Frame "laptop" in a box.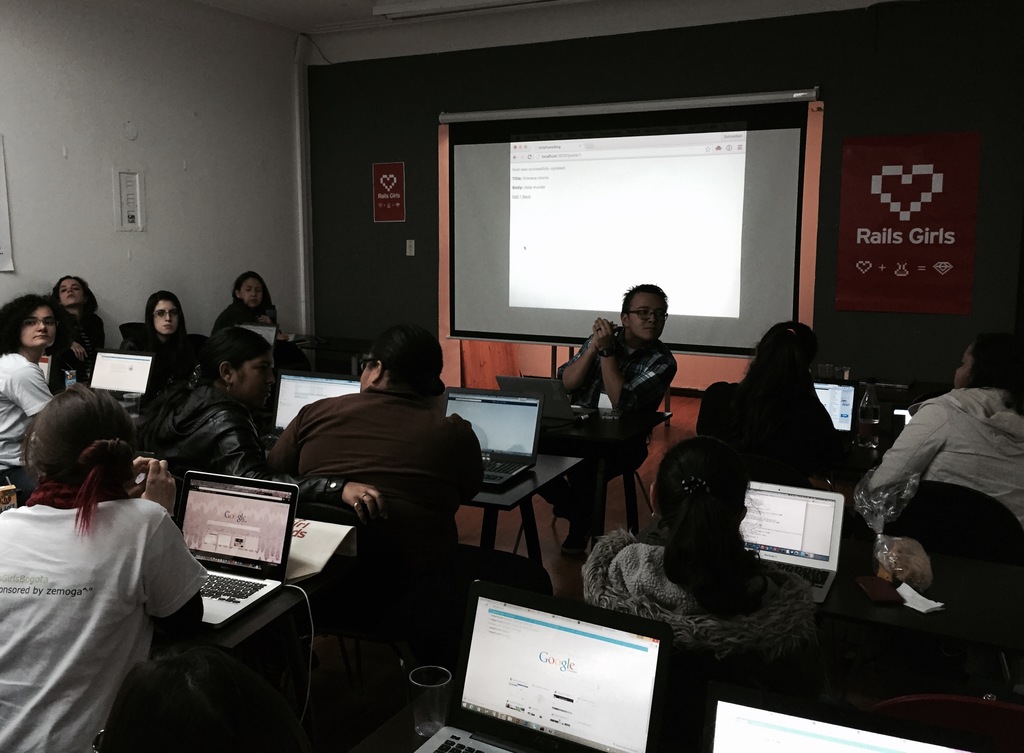
[429, 590, 673, 752].
